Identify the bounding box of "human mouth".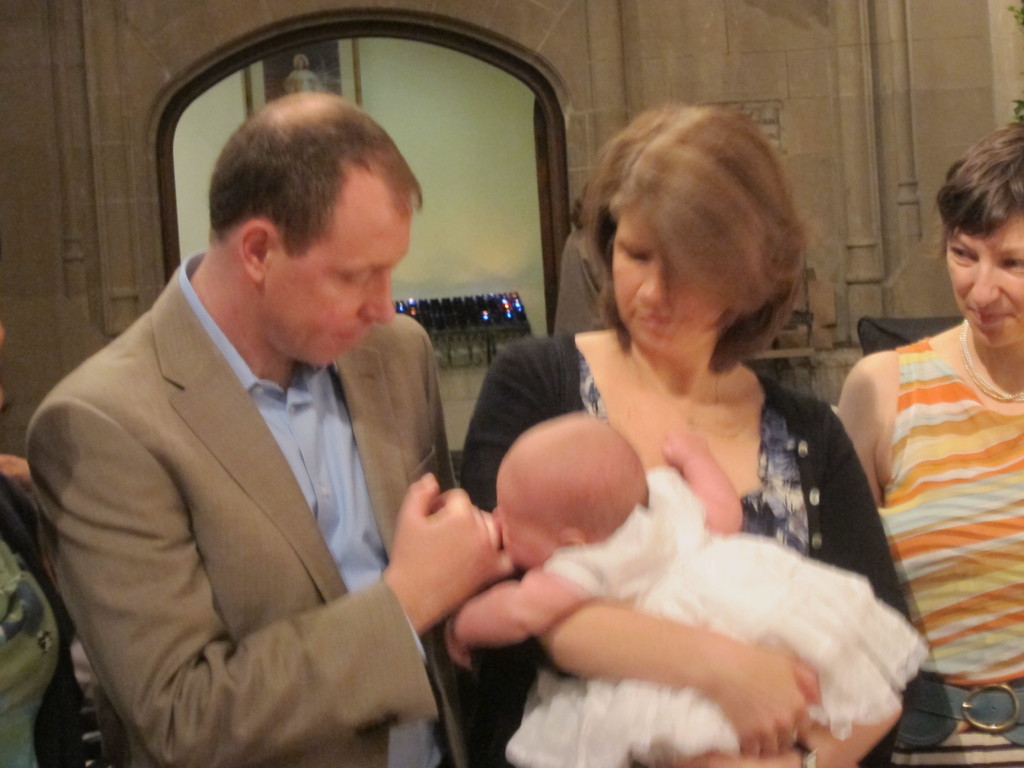
968 306 1012 321.
